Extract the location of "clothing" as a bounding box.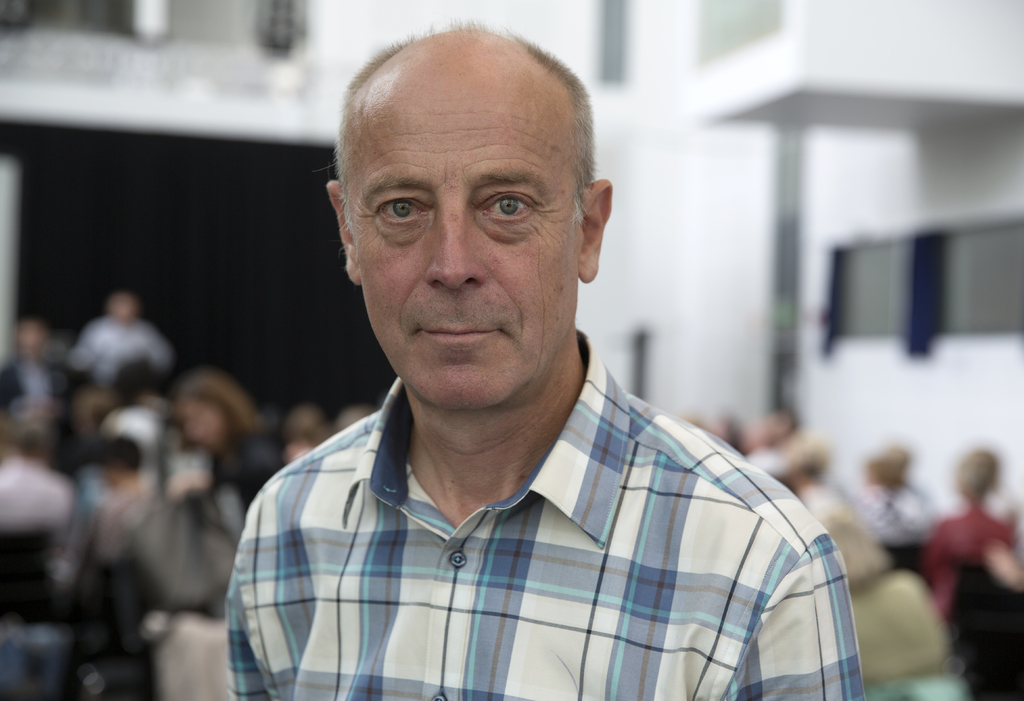
BBox(232, 330, 868, 700).
